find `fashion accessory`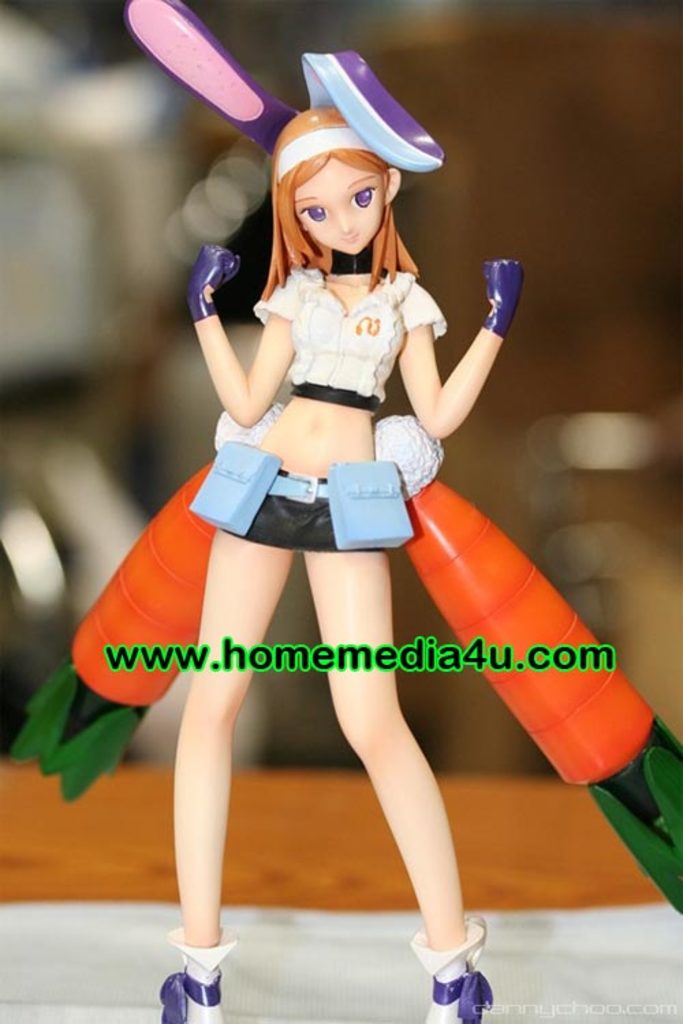
[190, 434, 414, 552]
